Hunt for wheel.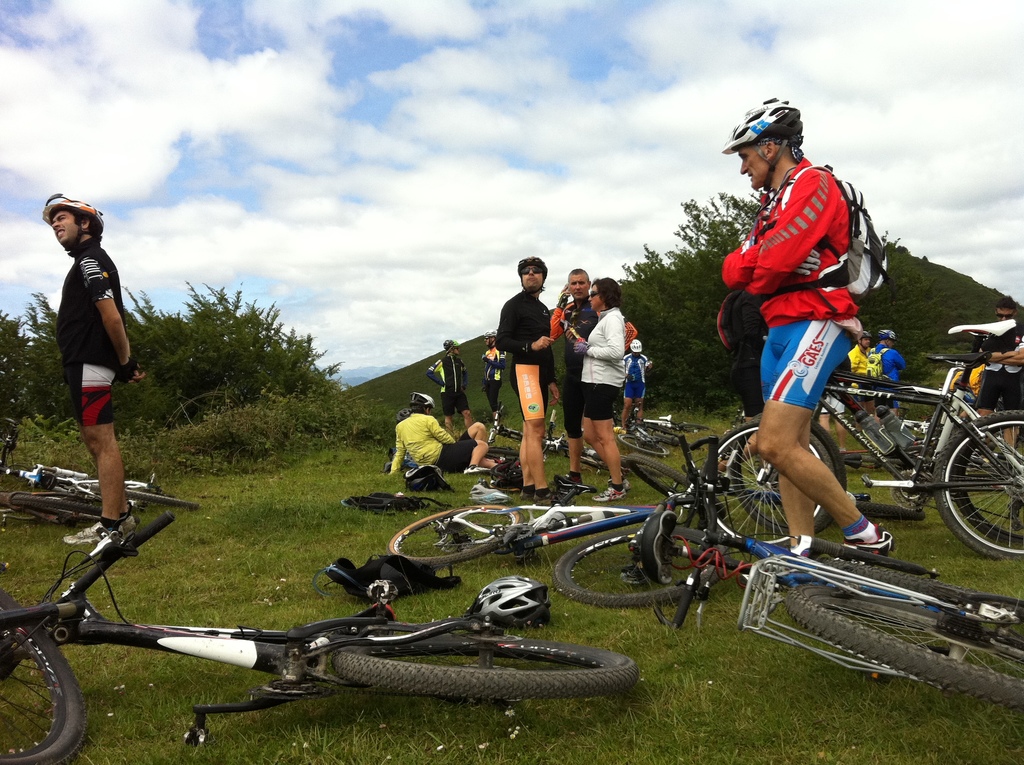
Hunted down at <bbox>381, 506, 528, 565</bbox>.
